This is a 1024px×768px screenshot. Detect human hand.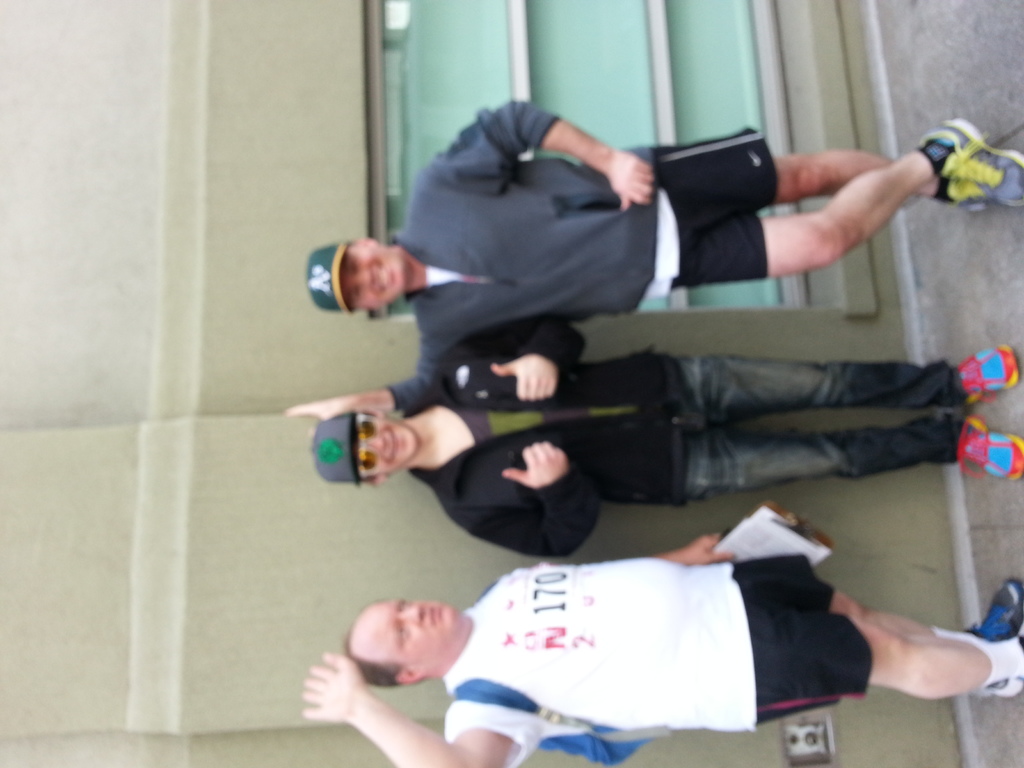
rect(491, 355, 559, 405).
